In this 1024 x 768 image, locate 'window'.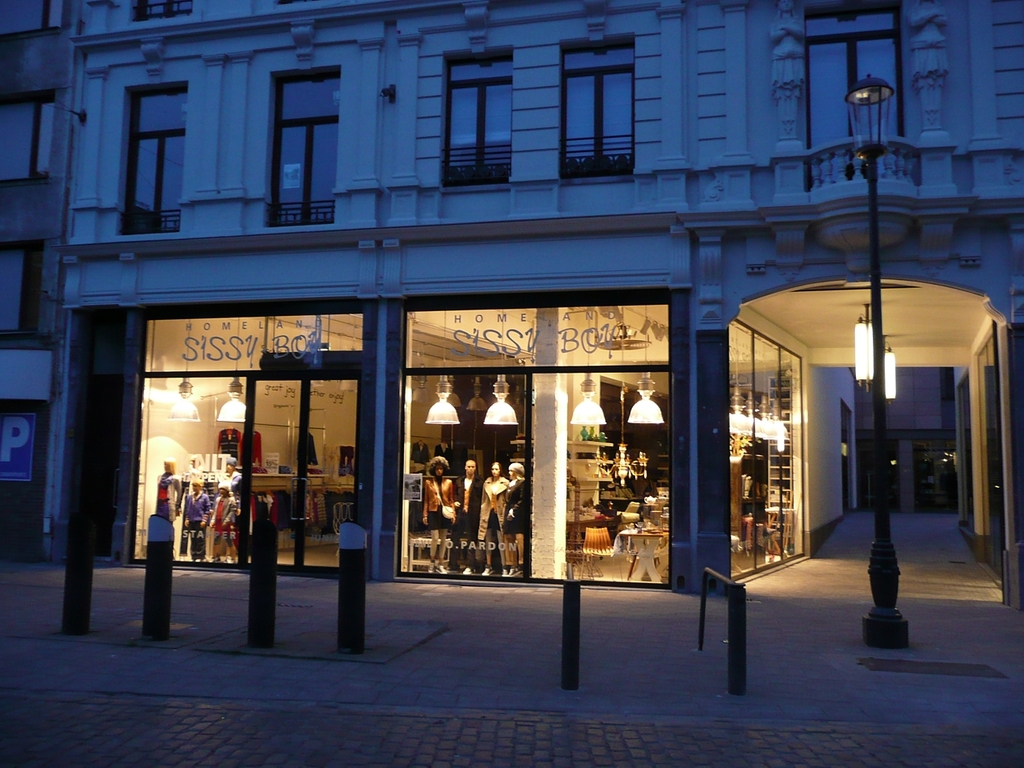
Bounding box: <region>123, 88, 179, 238</region>.
